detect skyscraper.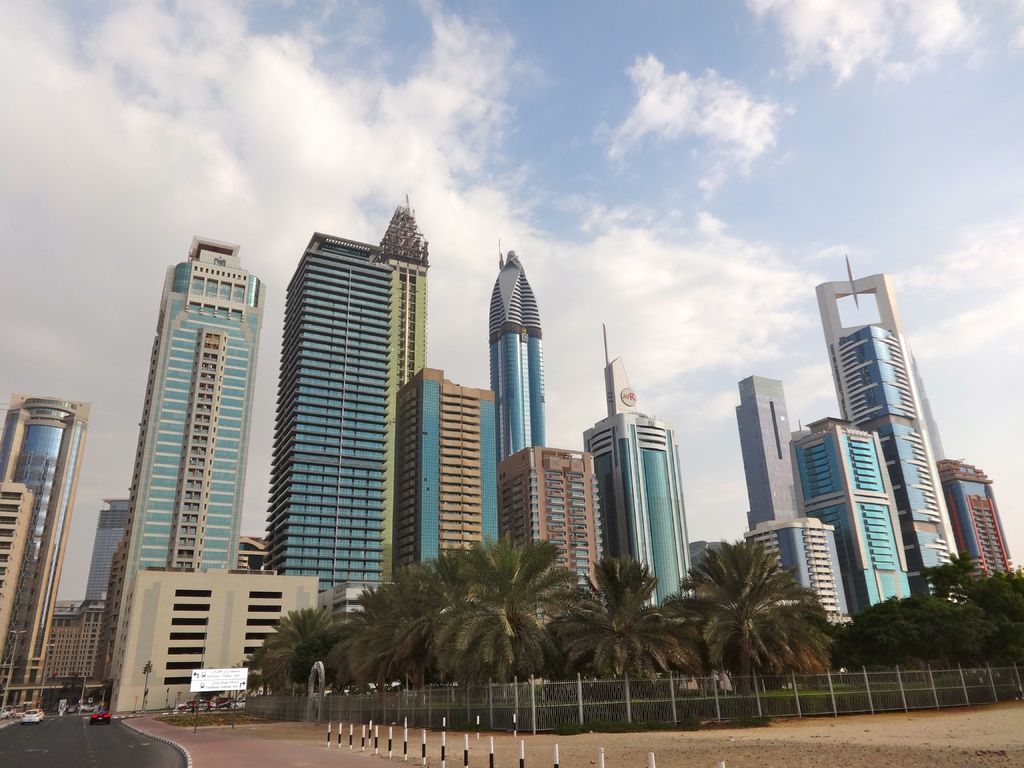
Detected at rect(790, 415, 910, 635).
